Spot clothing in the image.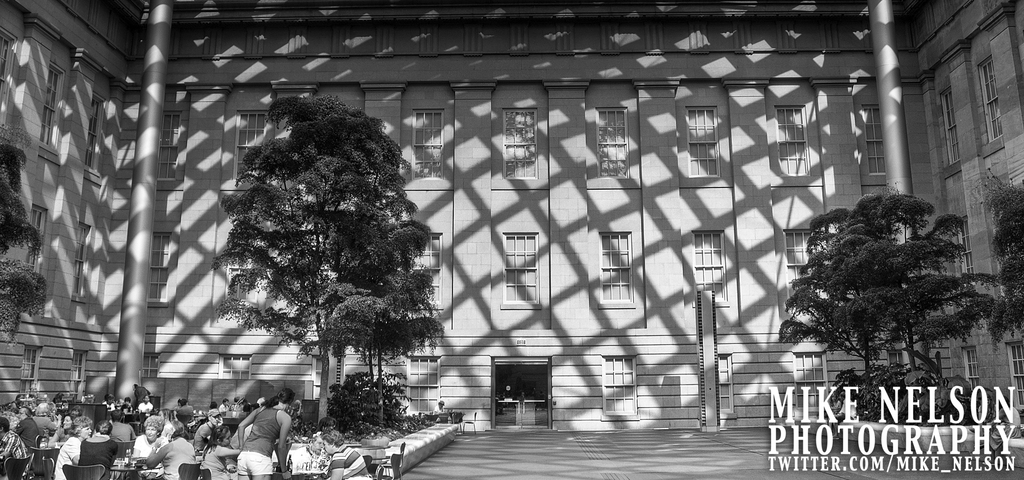
clothing found at [x1=80, y1=437, x2=116, y2=474].
